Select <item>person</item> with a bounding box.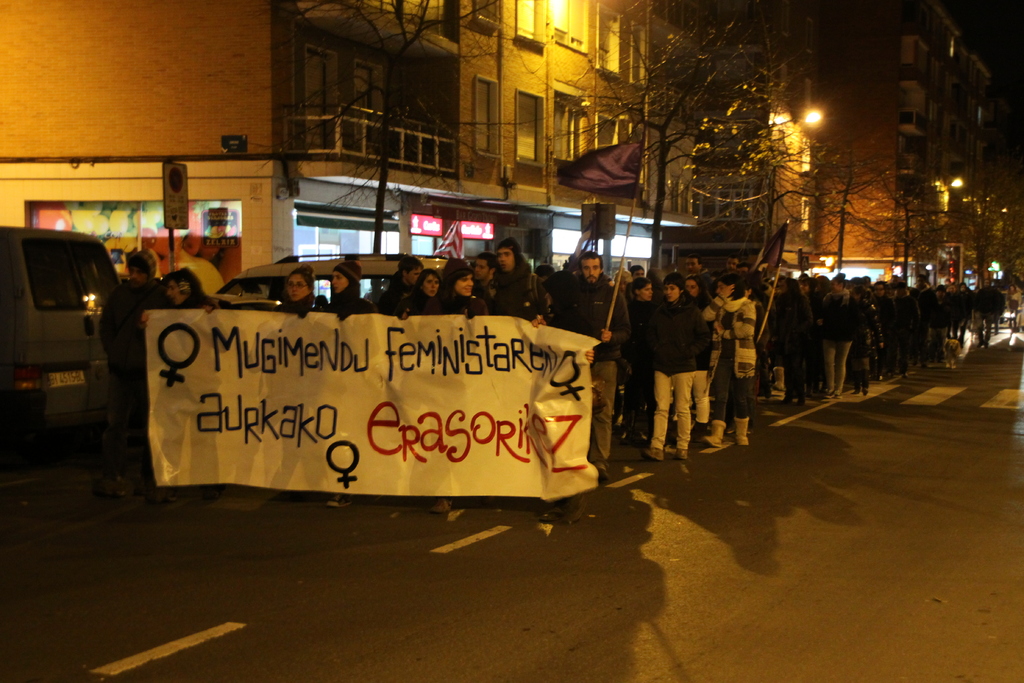
178,267,215,308.
